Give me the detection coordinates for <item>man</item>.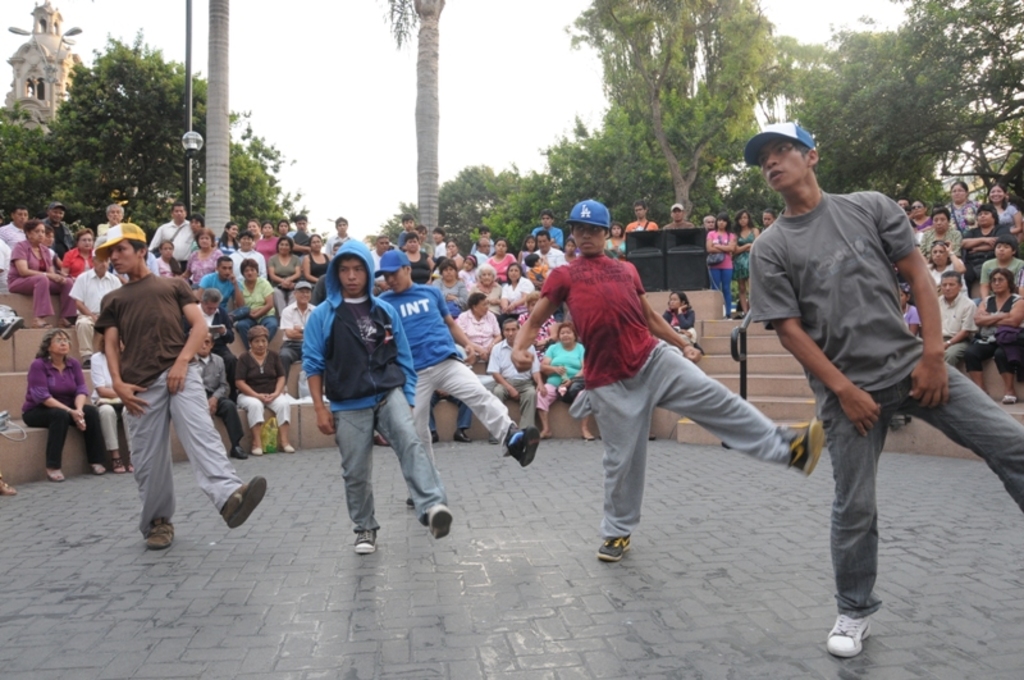
l=522, t=233, r=571, b=280.
